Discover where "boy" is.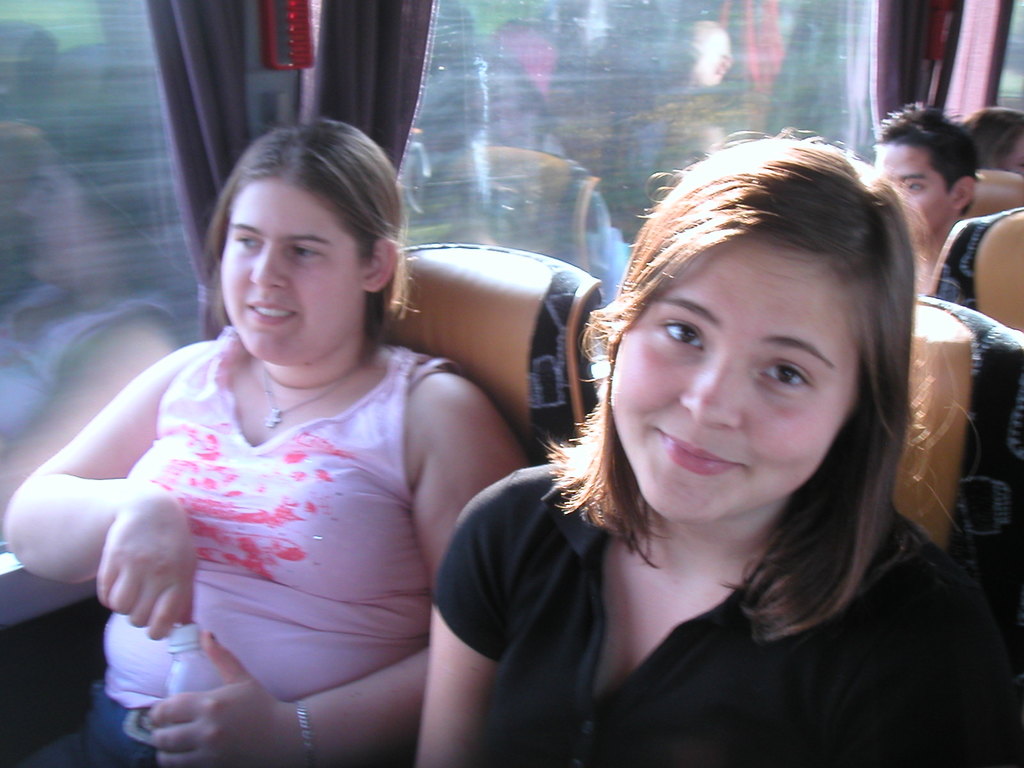
Discovered at x1=872 y1=97 x2=977 y2=295.
